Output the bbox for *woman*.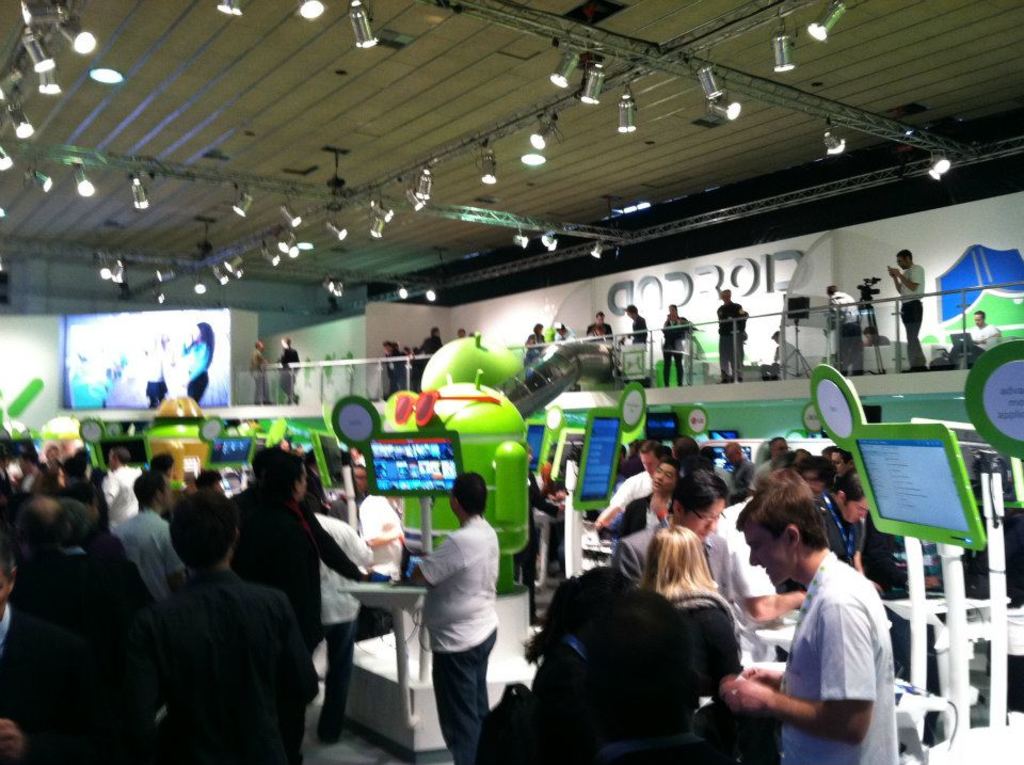
<box>660,301,686,391</box>.
